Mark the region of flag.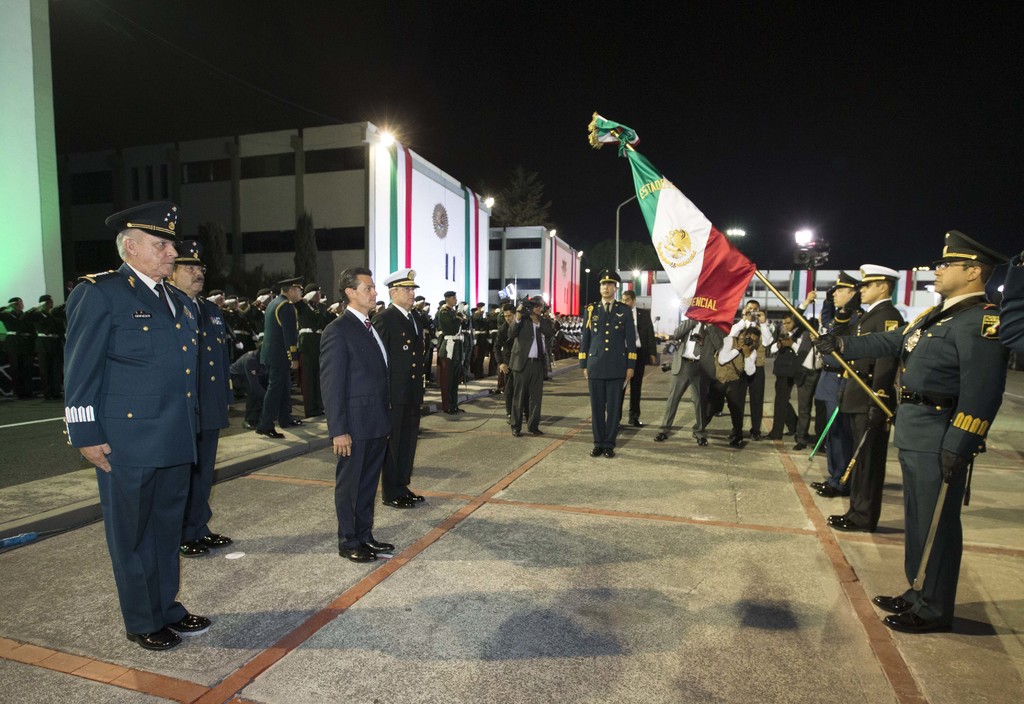
Region: [615, 104, 773, 396].
